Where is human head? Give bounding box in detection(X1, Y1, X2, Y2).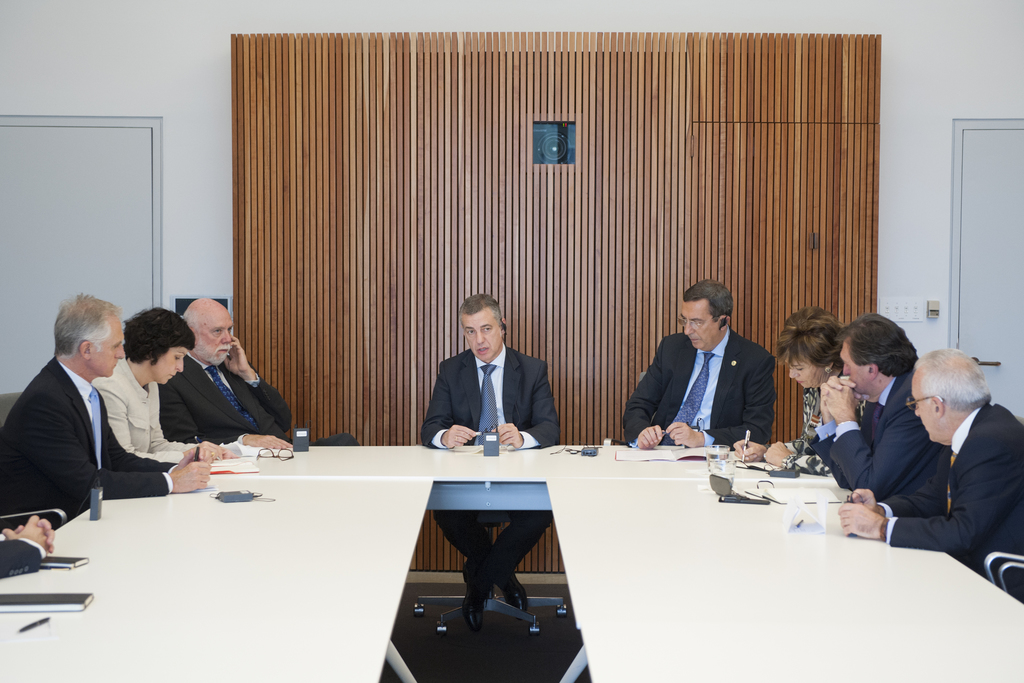
detection(125, 304, 196, 387).
